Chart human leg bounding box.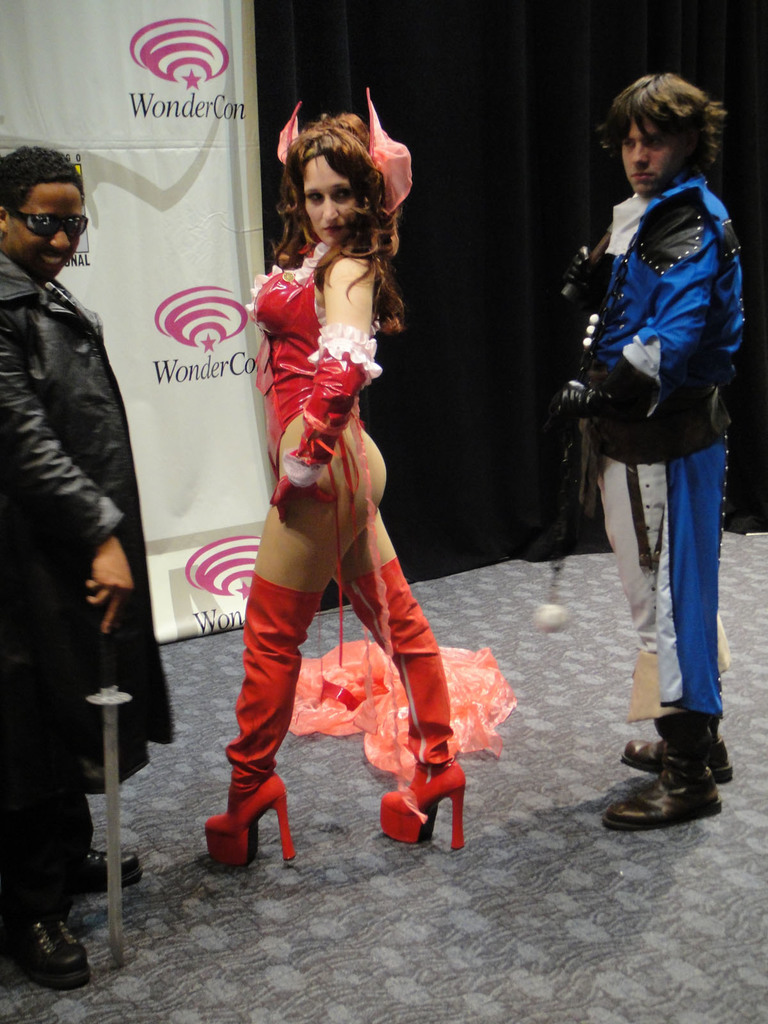
Charted: bbox=[333, 516, 468, 855].
